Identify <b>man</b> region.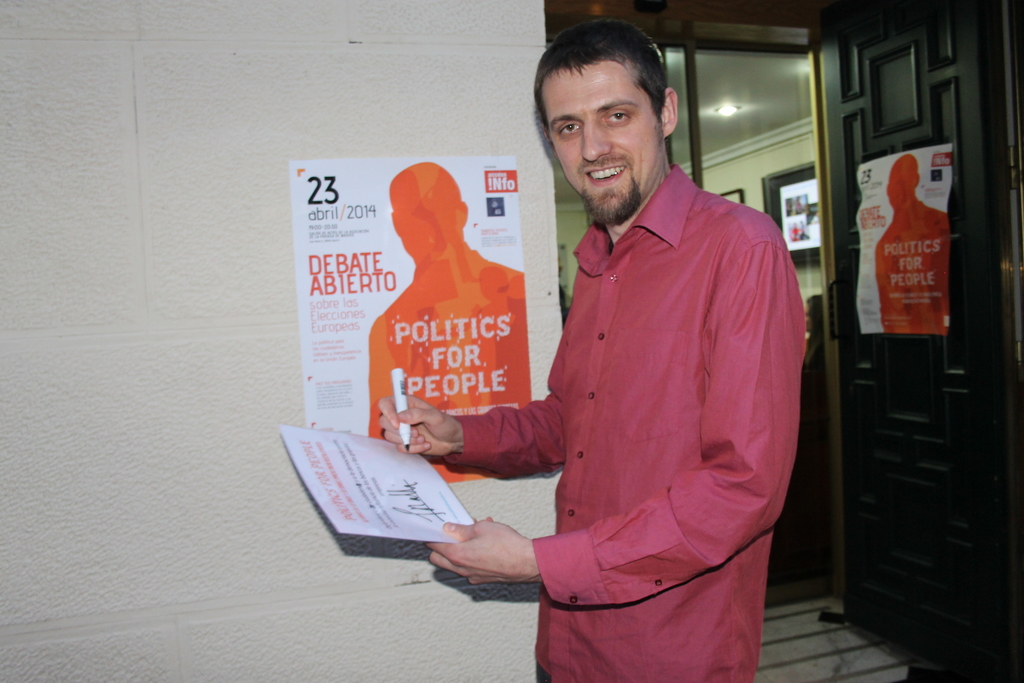
Region: [378,20,801,682].
